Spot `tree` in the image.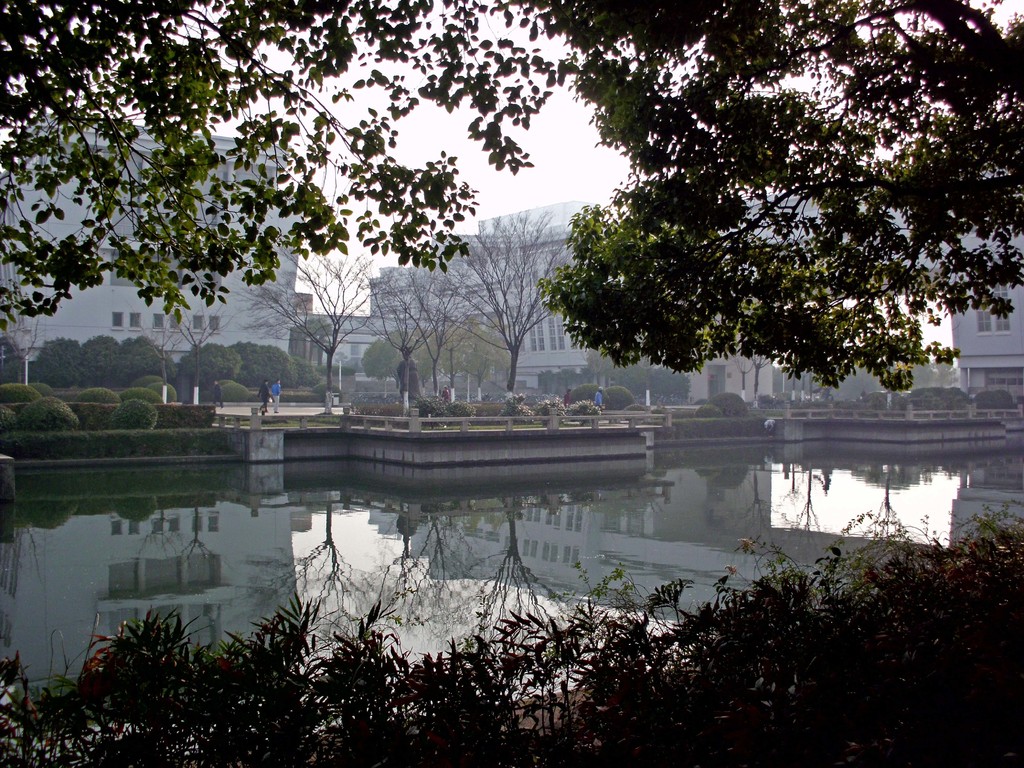
`tree` found at BBox(346, 337, 419, 403).
